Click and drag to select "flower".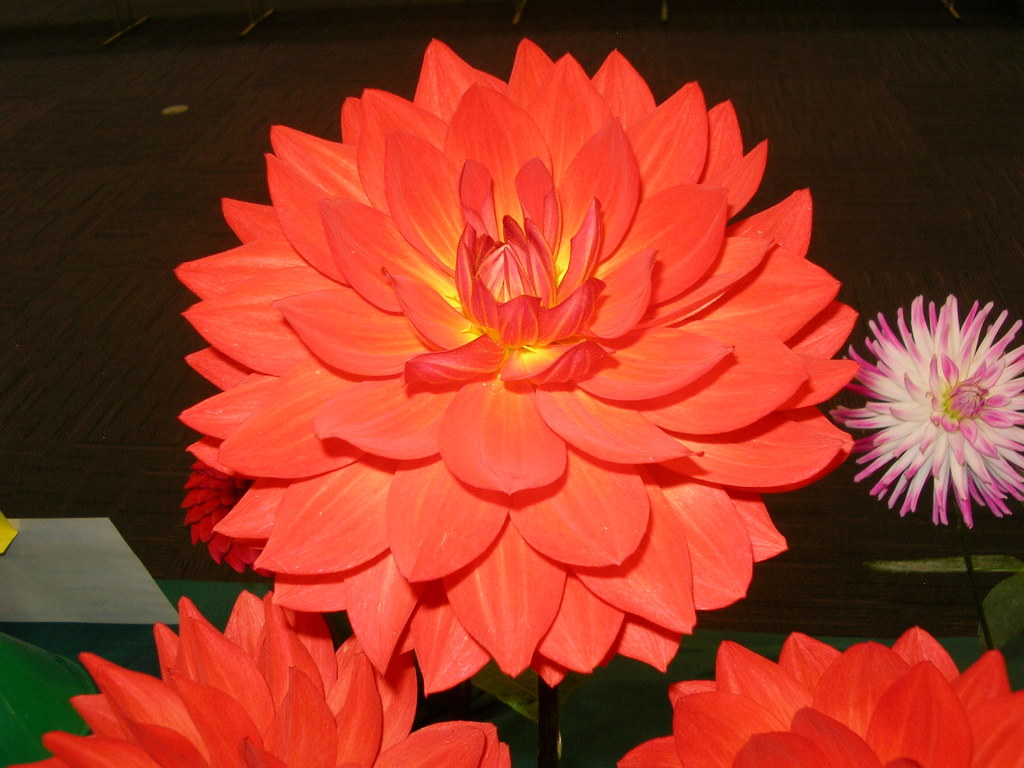
Selection: pyautogui.locateOnScreen(143, 42, 866, 719).
